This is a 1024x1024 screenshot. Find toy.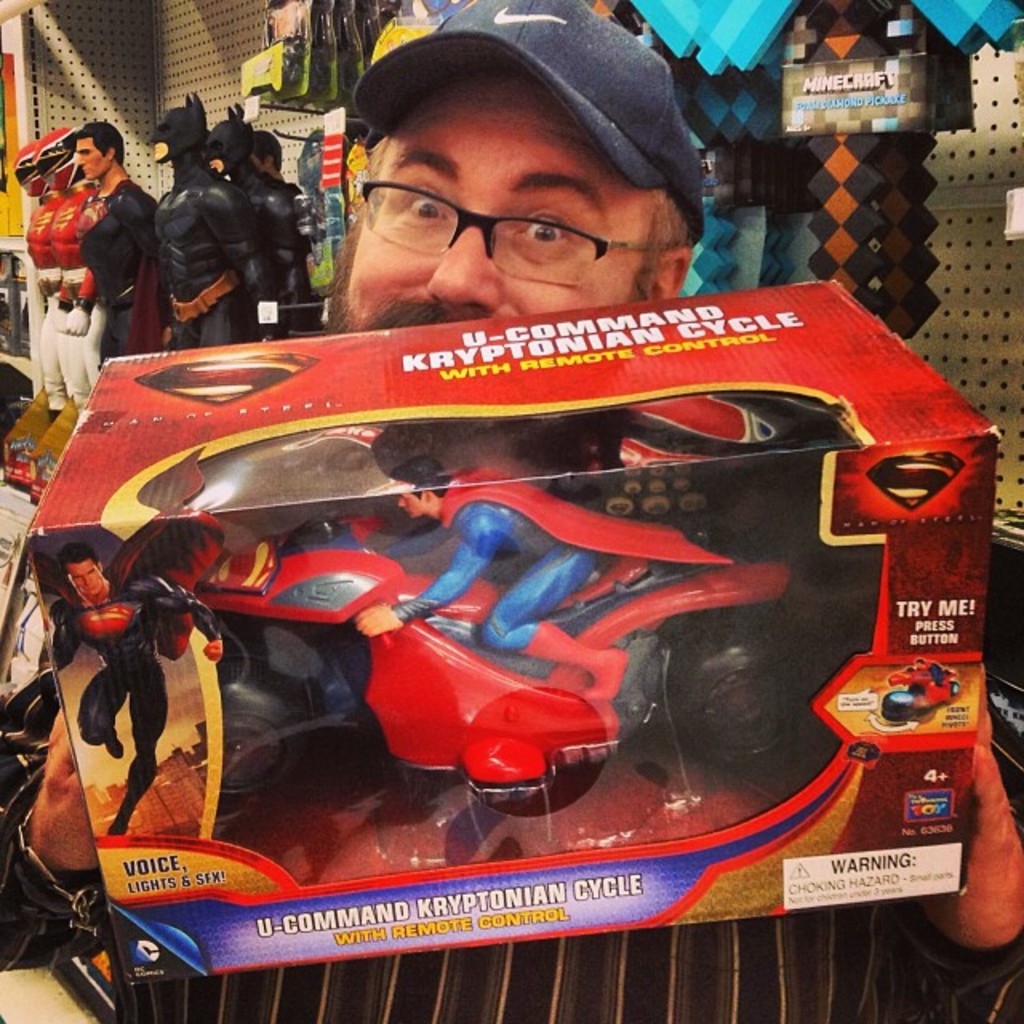
Bounding box: [88,115,173,366].
